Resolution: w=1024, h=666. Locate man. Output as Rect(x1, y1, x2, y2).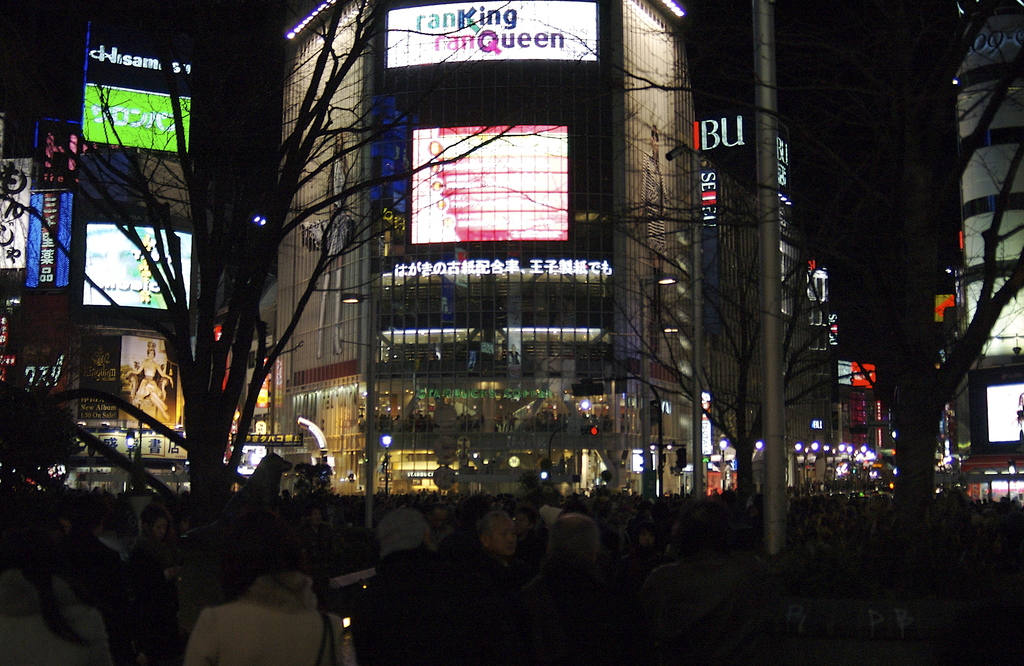
Rect(456, 507, 522, 665).
